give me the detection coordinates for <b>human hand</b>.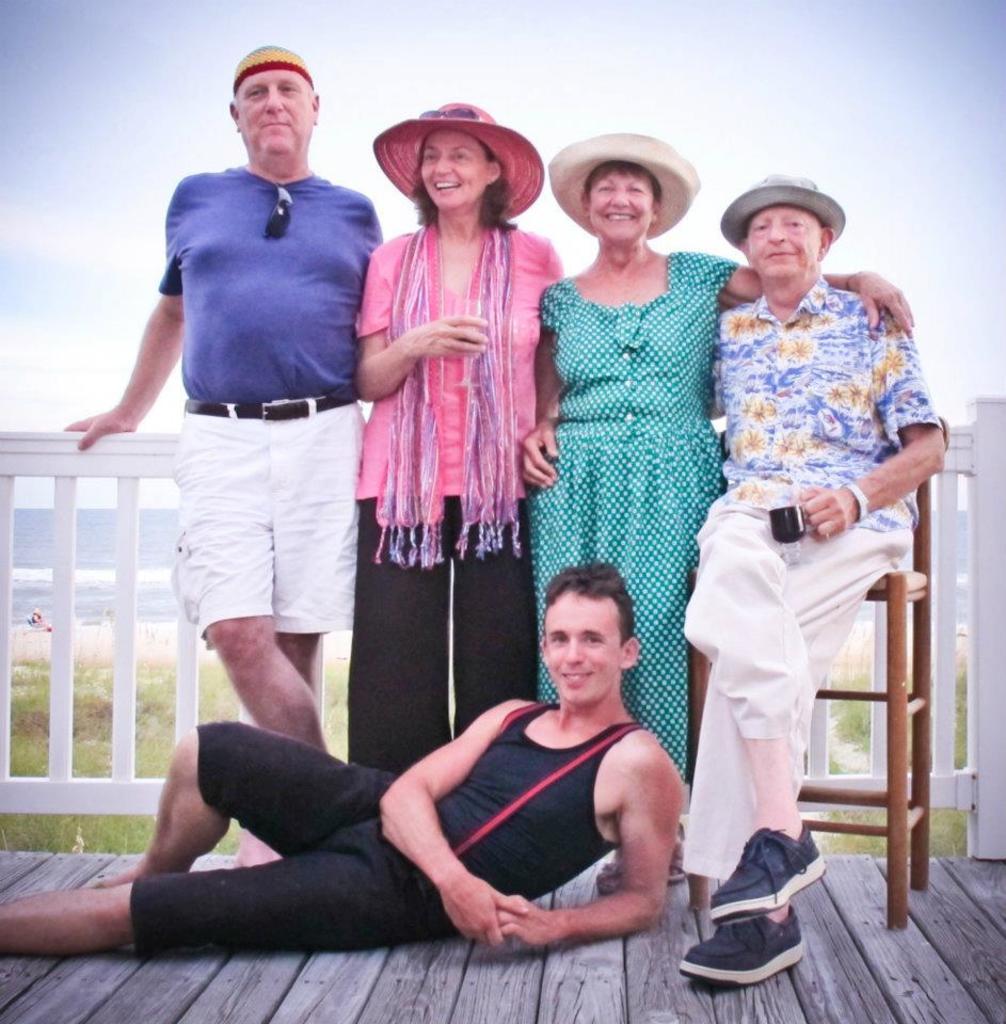
<box>415,309,490,355</box>.
